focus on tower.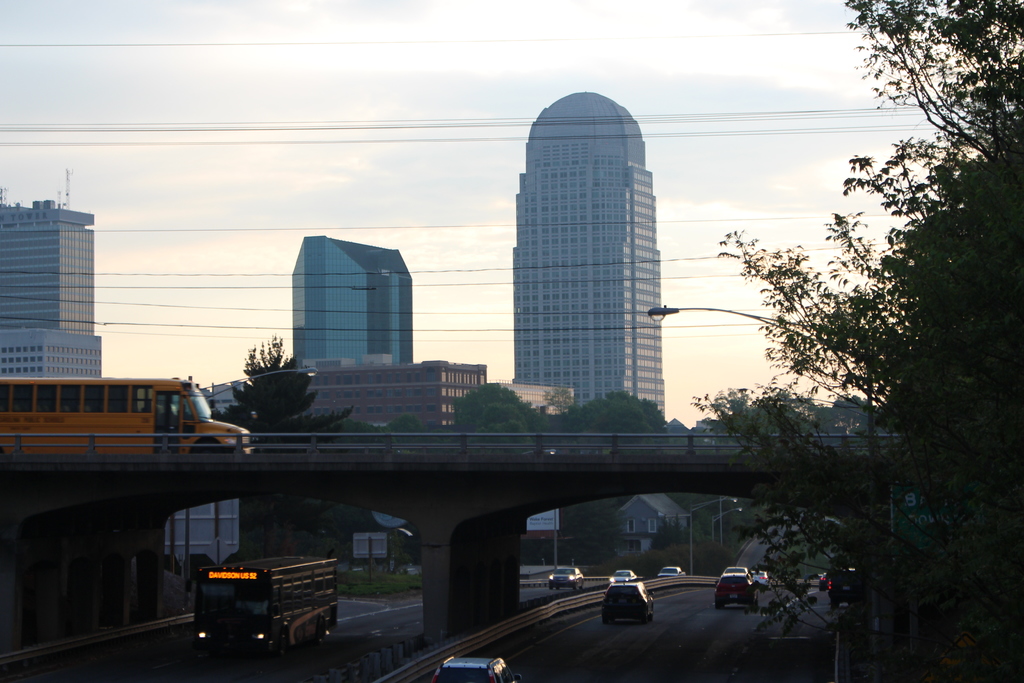
Focused at 506/96/673/419.
